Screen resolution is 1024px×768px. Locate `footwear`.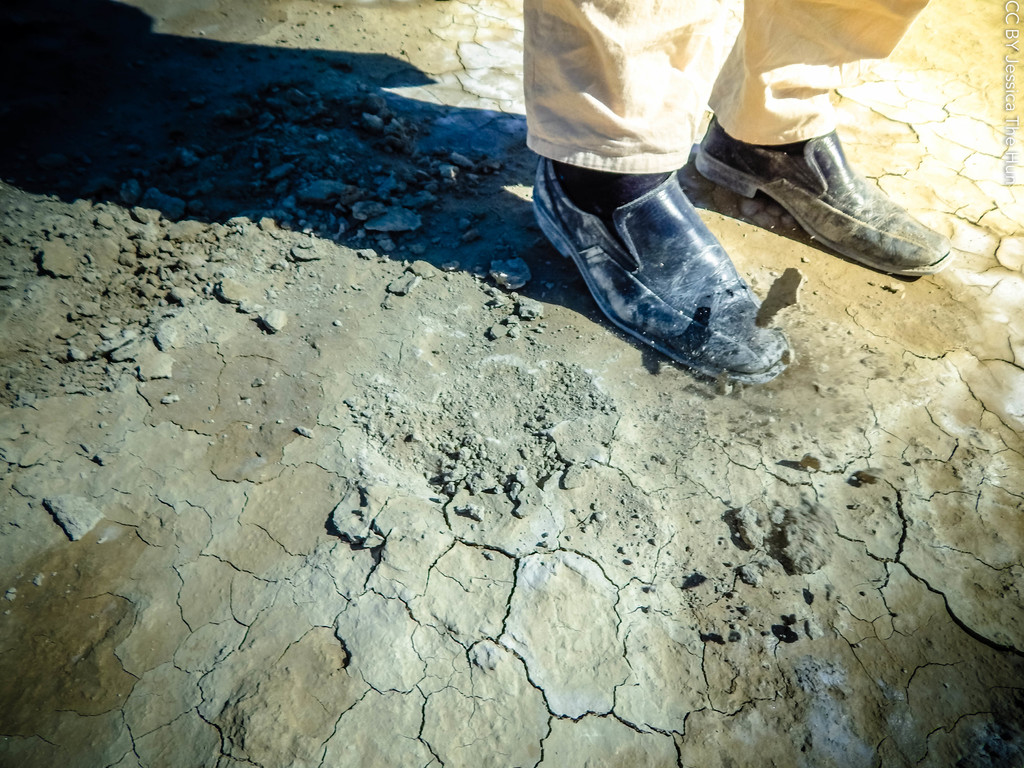
x1=694, y1=127, x2=956, y2=276.
